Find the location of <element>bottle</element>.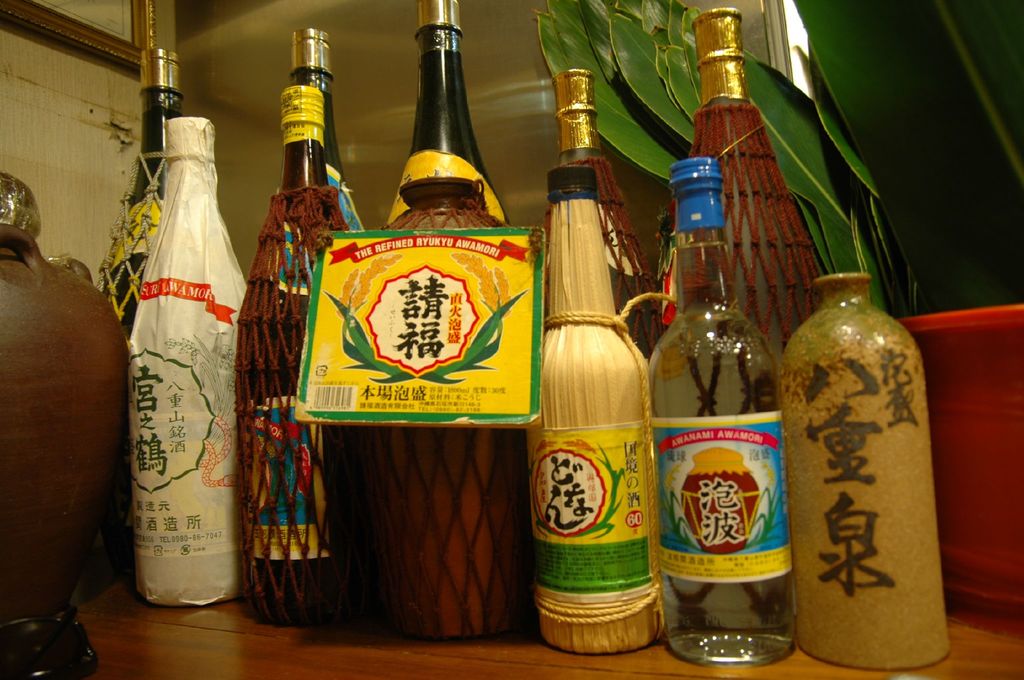
Location: pyautogui.locateOnScreen(130, 117, 238, 606).
